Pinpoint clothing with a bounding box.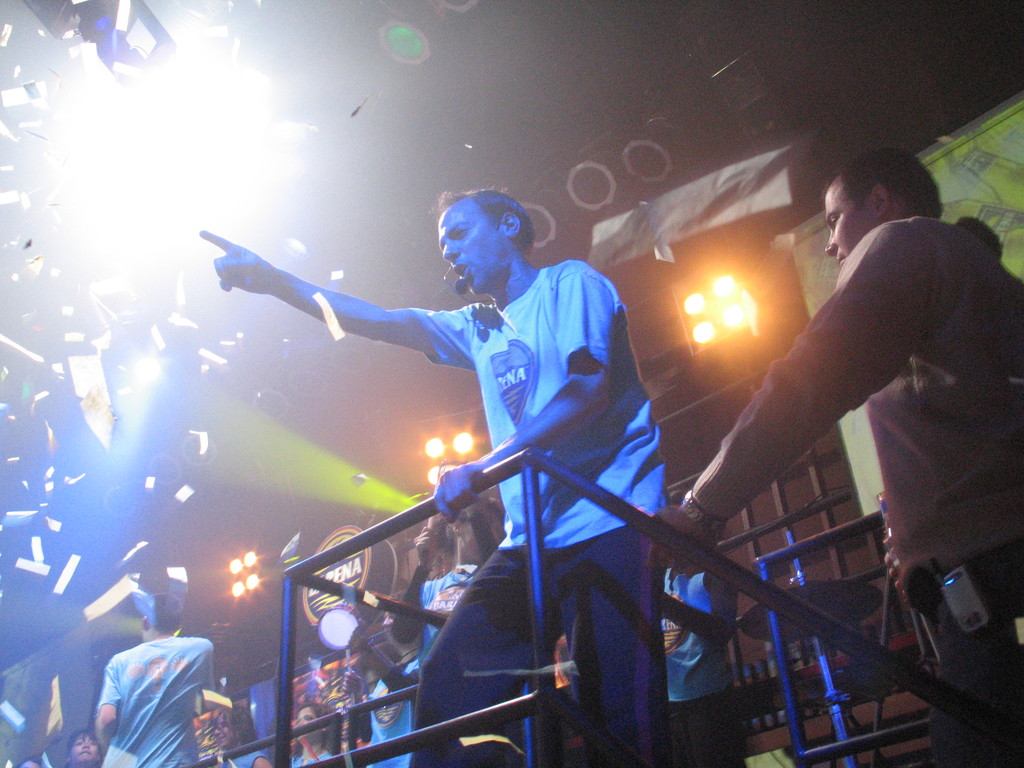
(left=422, top=561, right=485, bottom=659).
